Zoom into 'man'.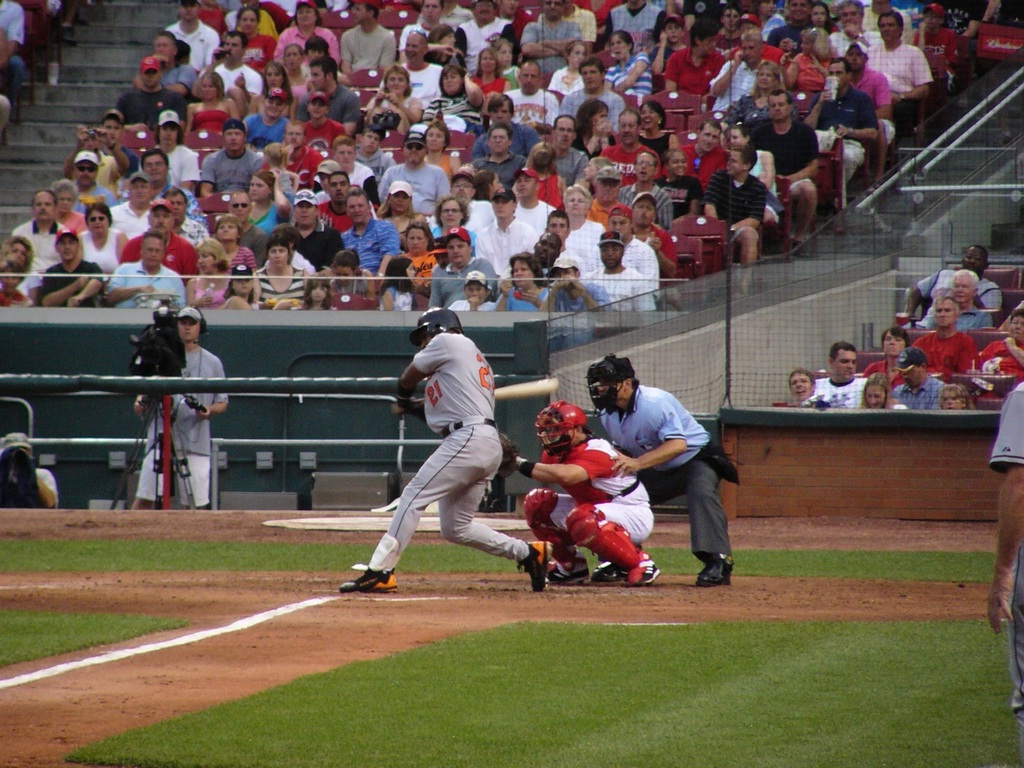
Zoom target: 546 118 590 187.
